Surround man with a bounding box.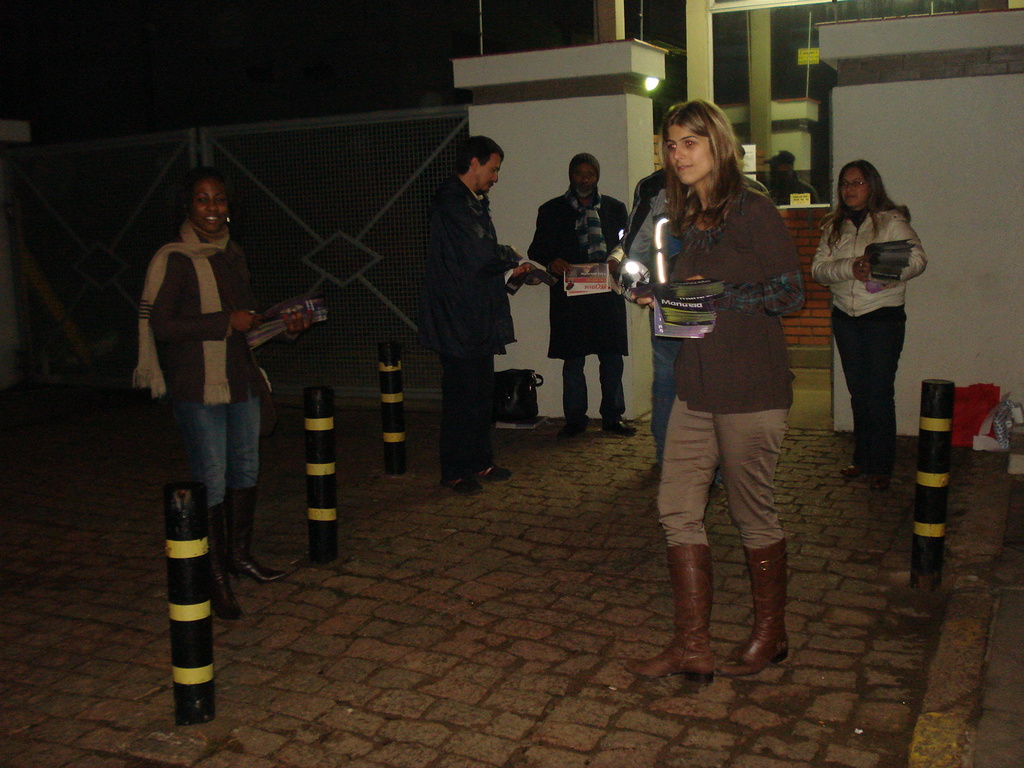
(left=532, top=148, right=641, bottom=436).
